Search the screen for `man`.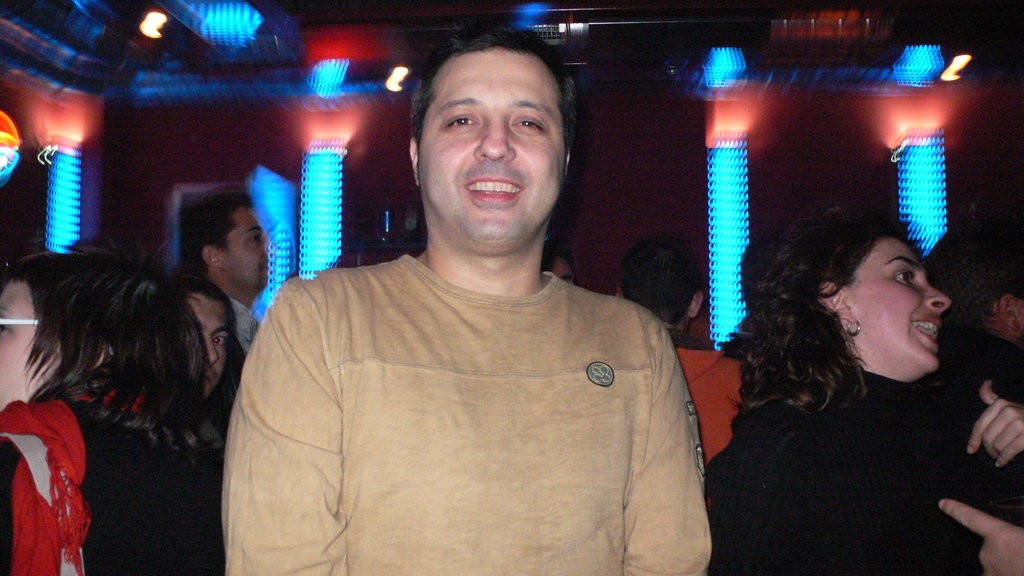
Found at region(214, 24, 717, 575).
